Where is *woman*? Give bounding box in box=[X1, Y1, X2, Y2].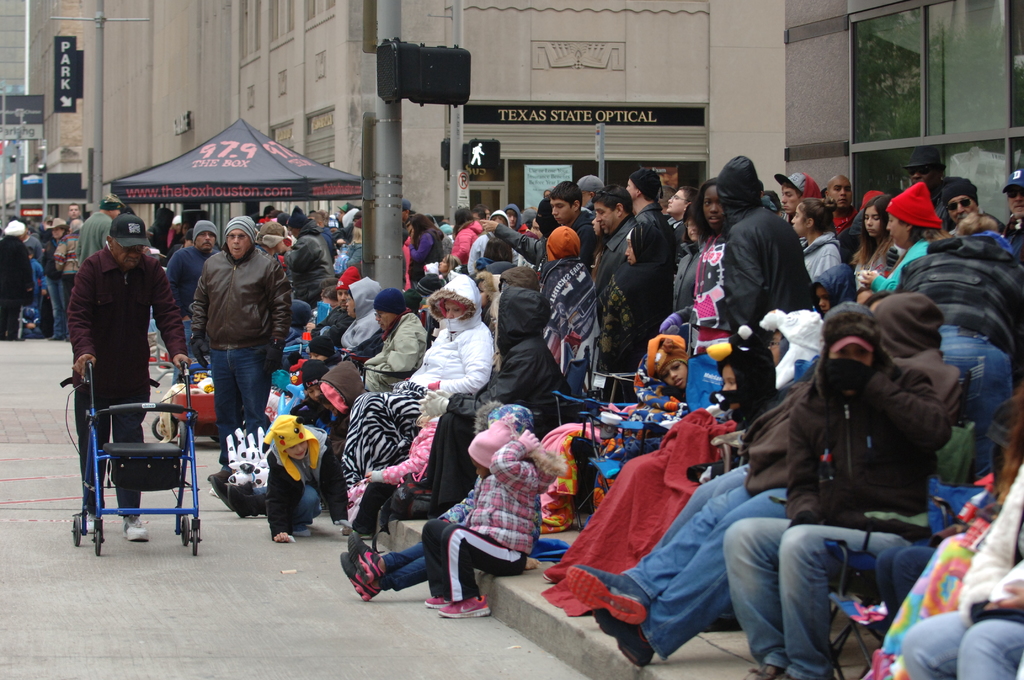
box=[406, 216, 442, 284].
